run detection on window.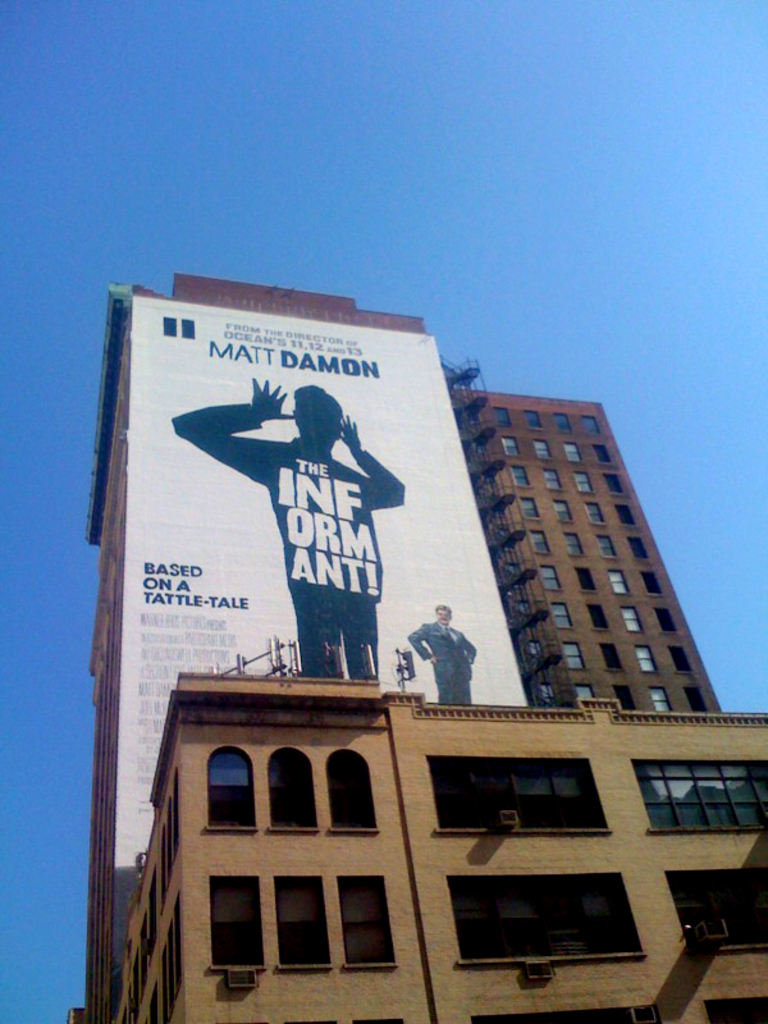
Result: {"x1": 643, "y1": 571, "x2": 658, "y2": 594}.
